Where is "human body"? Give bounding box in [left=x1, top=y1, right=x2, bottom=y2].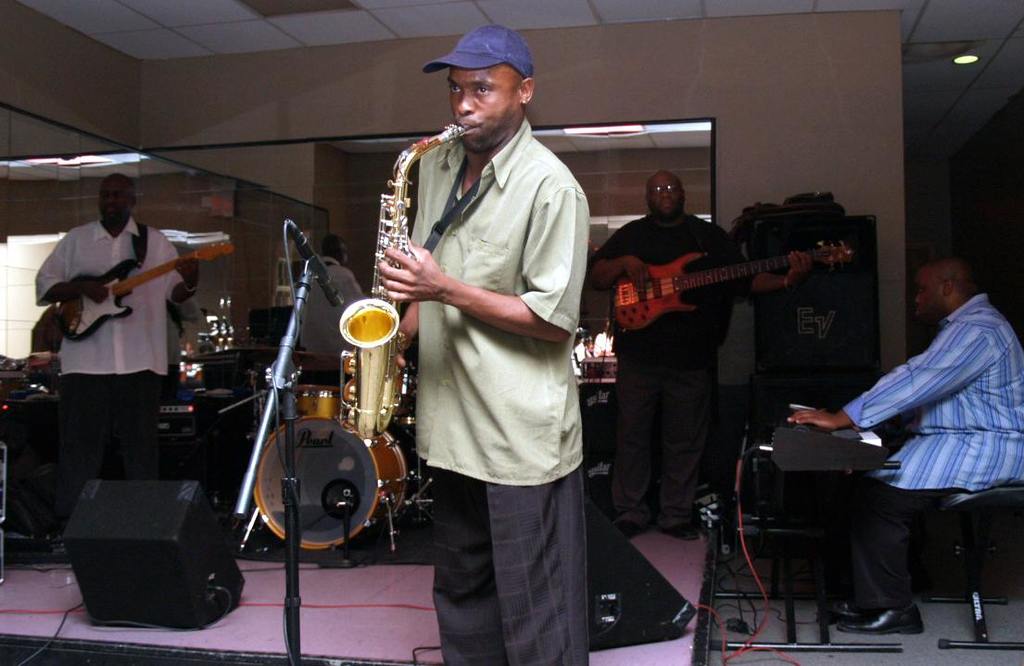
[left=843, top=234, right=1011, bottom=622].
